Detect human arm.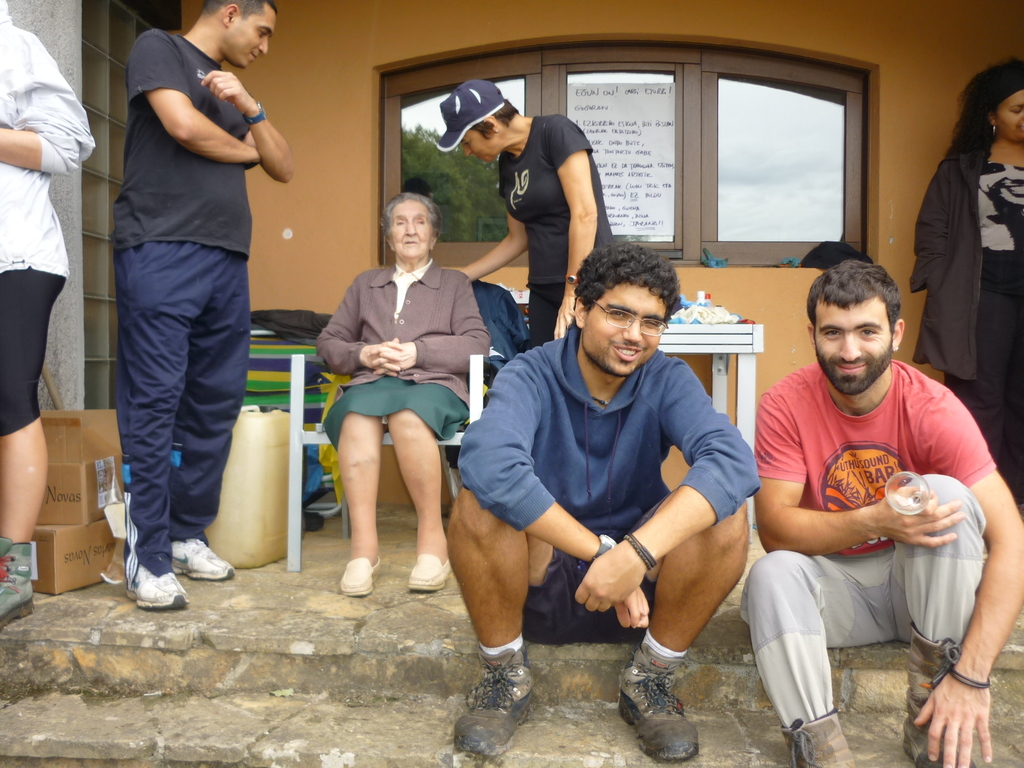
Detected at {"x1": 547, "y1": 111, "x2": 602, "y2": 341}.
